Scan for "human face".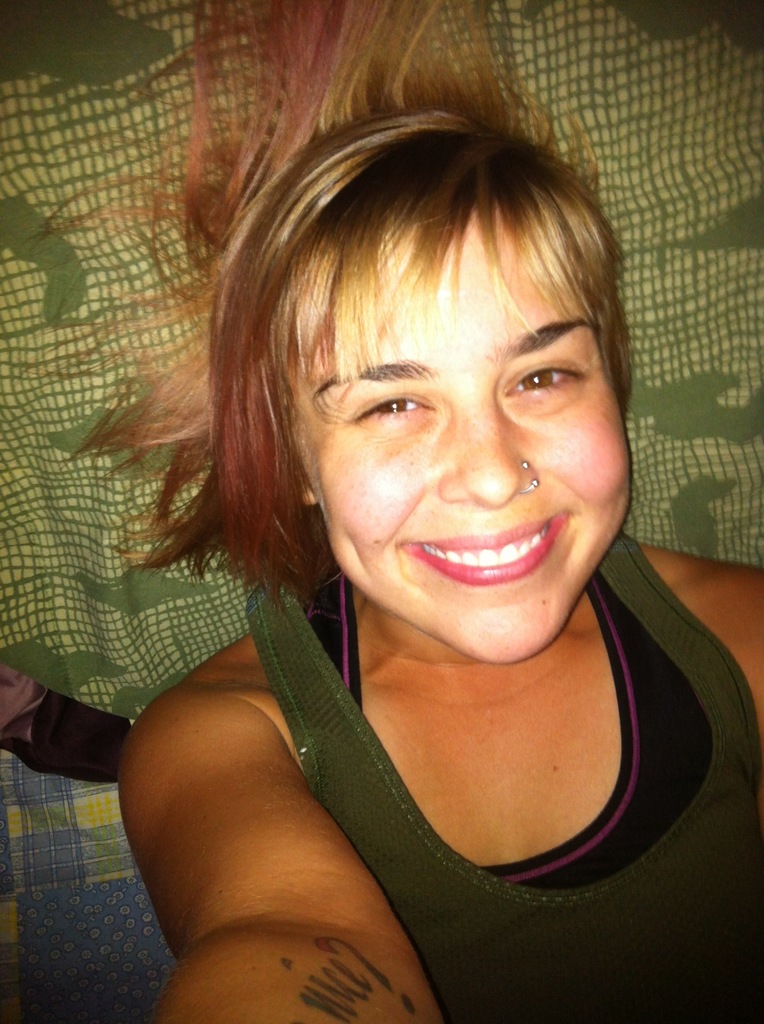
Scan result: [left=303, top=206, right=632, bottom=661].
